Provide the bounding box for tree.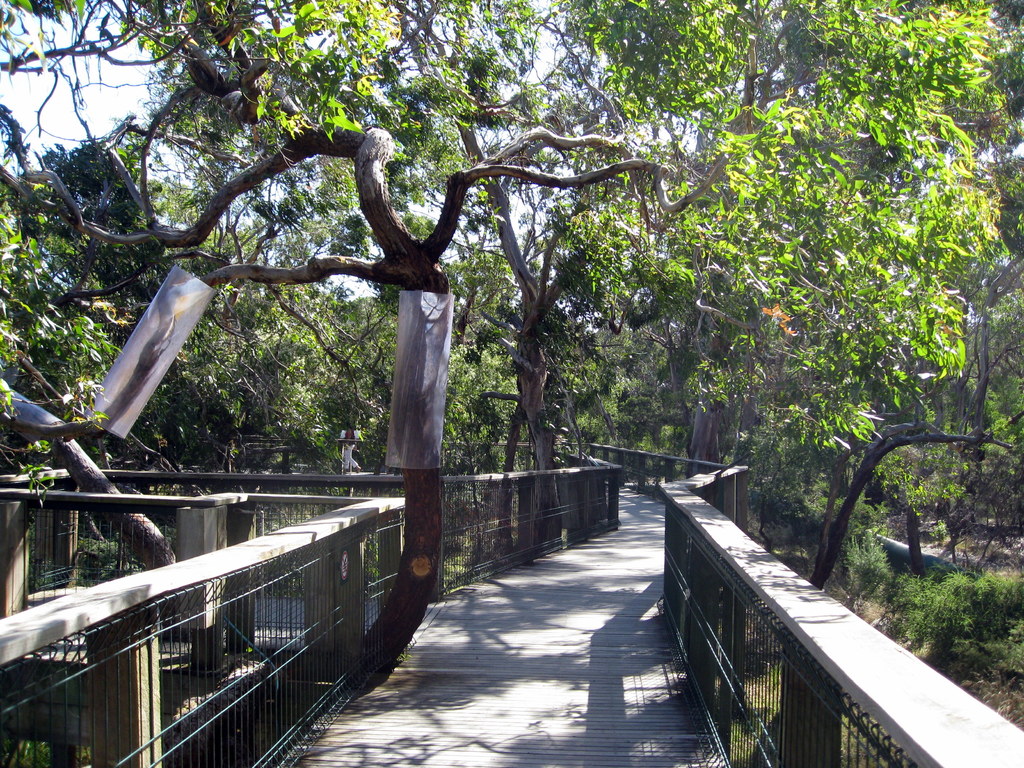
[0,0,1002,673].
